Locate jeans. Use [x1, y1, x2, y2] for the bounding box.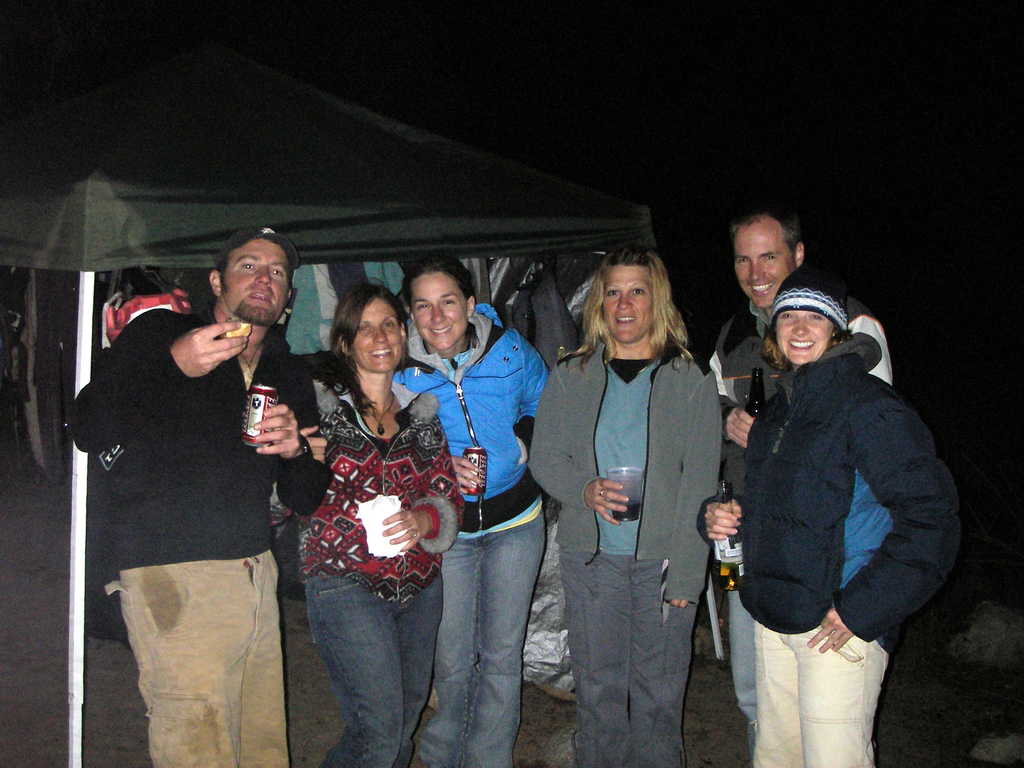
[295, 561, 454, 753].
